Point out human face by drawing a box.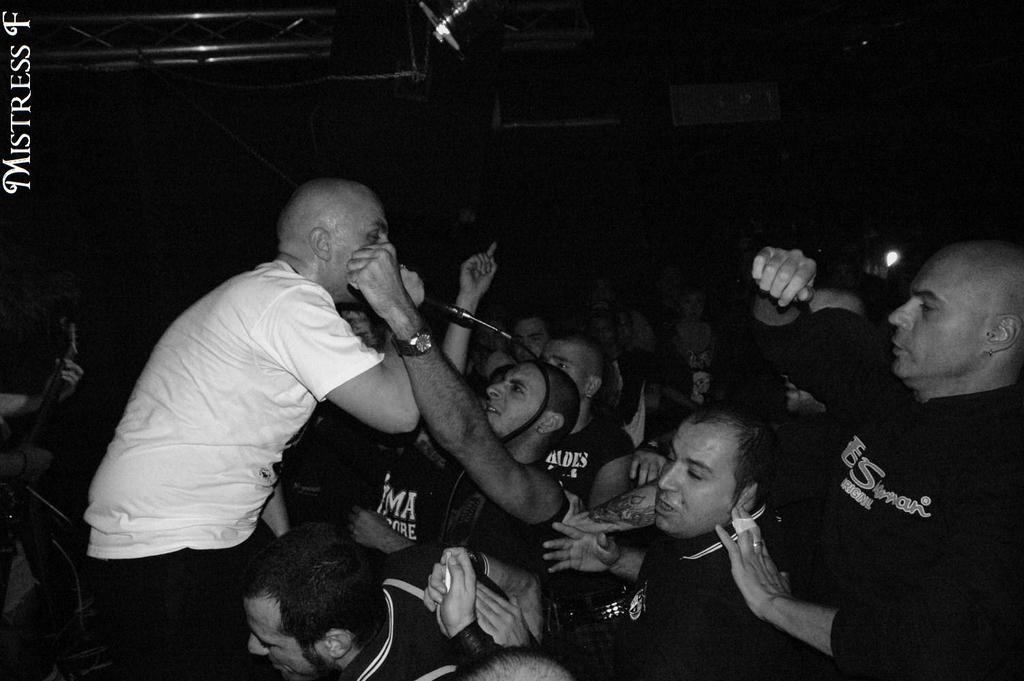
crop(336, 193, 388, 301).
